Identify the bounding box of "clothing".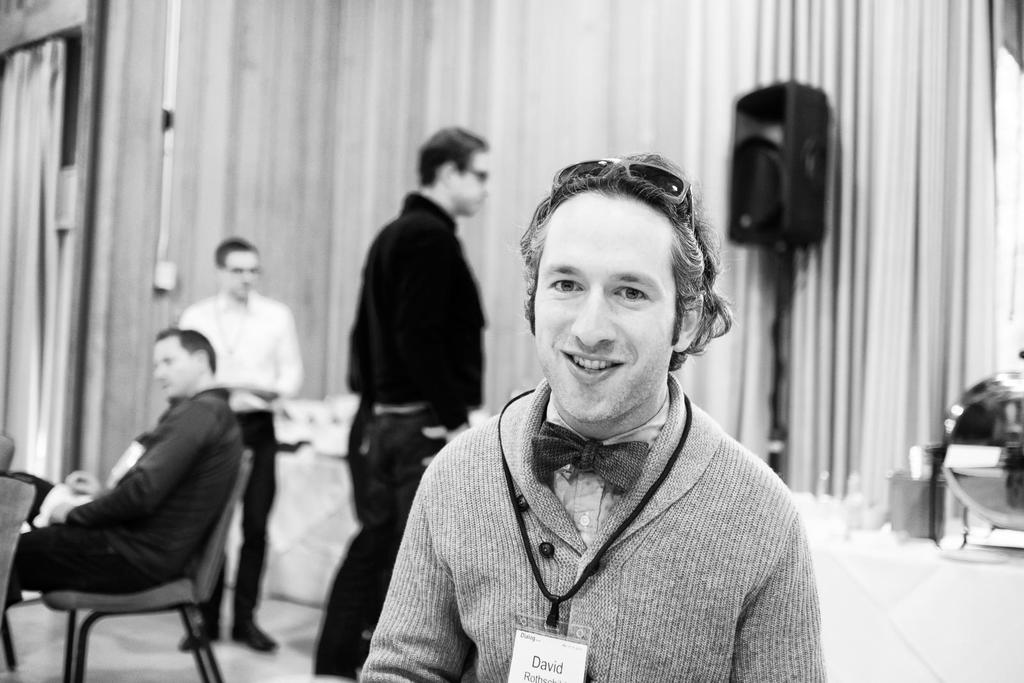
383:335:828:677.
